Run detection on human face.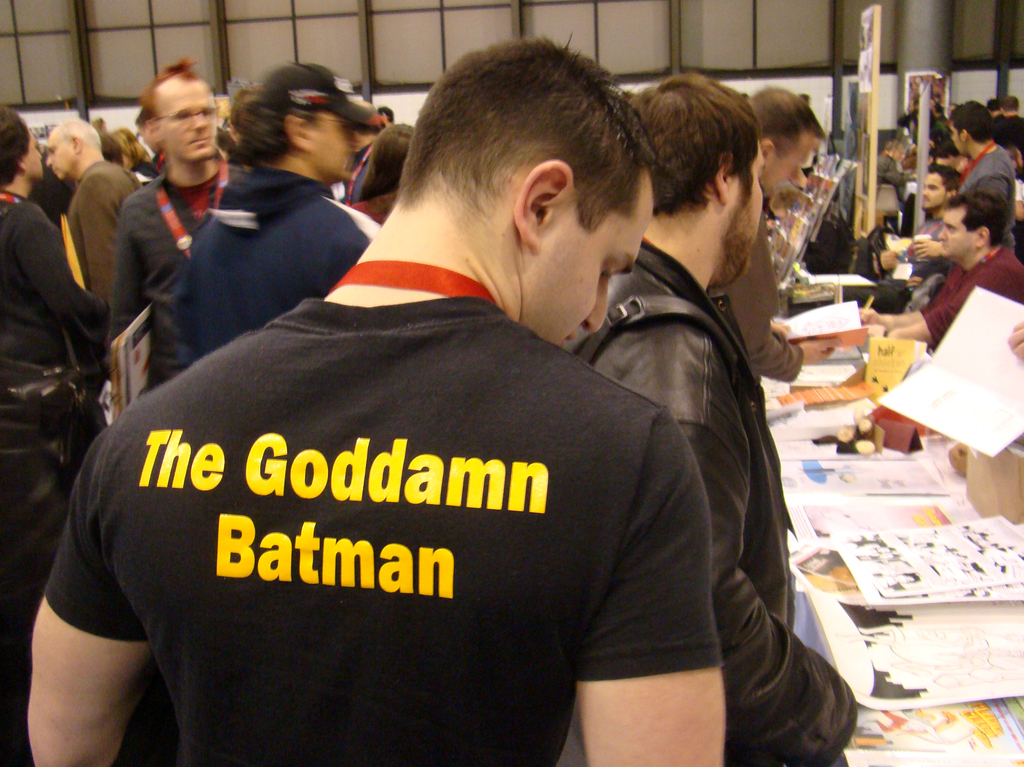
Result: Rect(163, 77, 220, 162).
